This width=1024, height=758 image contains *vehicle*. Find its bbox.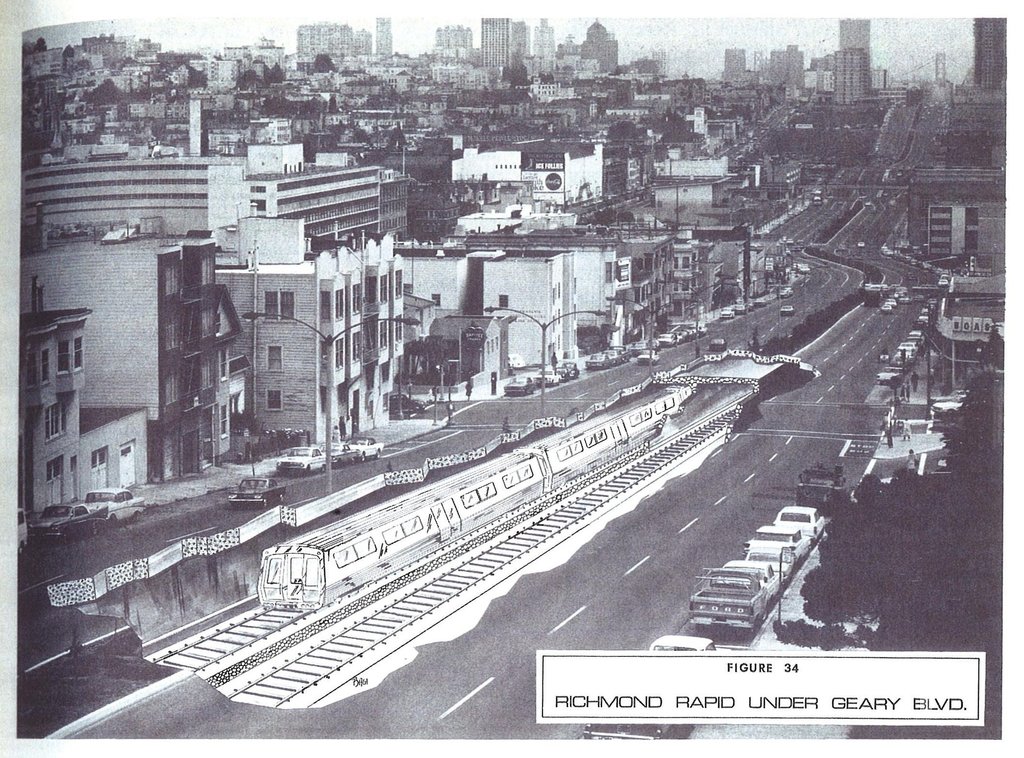
(356,435,383,459).
